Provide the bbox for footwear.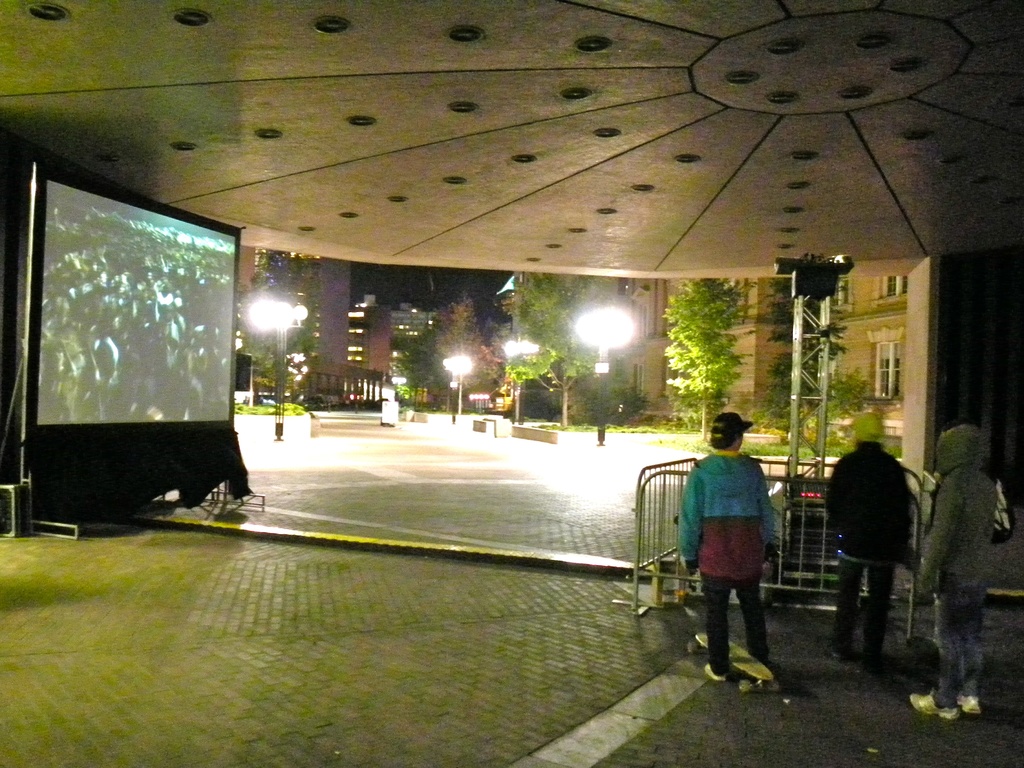
[x1=703, y1=665, x2=729, y2=682].
